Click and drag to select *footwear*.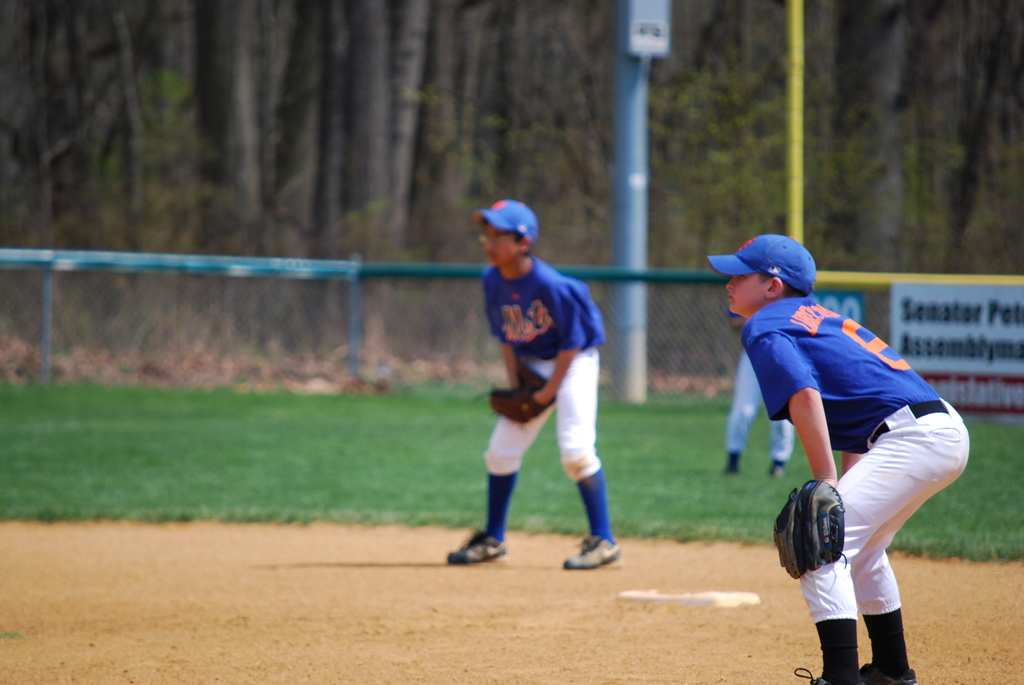
Selection: [x1=563, y1=533, x2=626, y2=567].
